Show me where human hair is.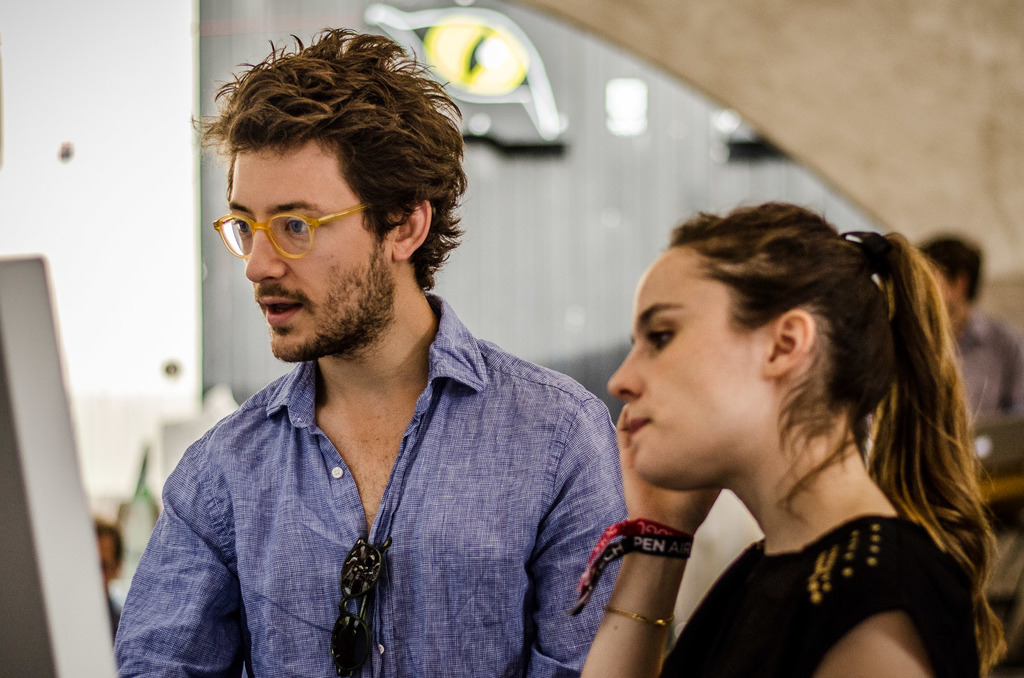
human hair is at 211/17/462/323.
